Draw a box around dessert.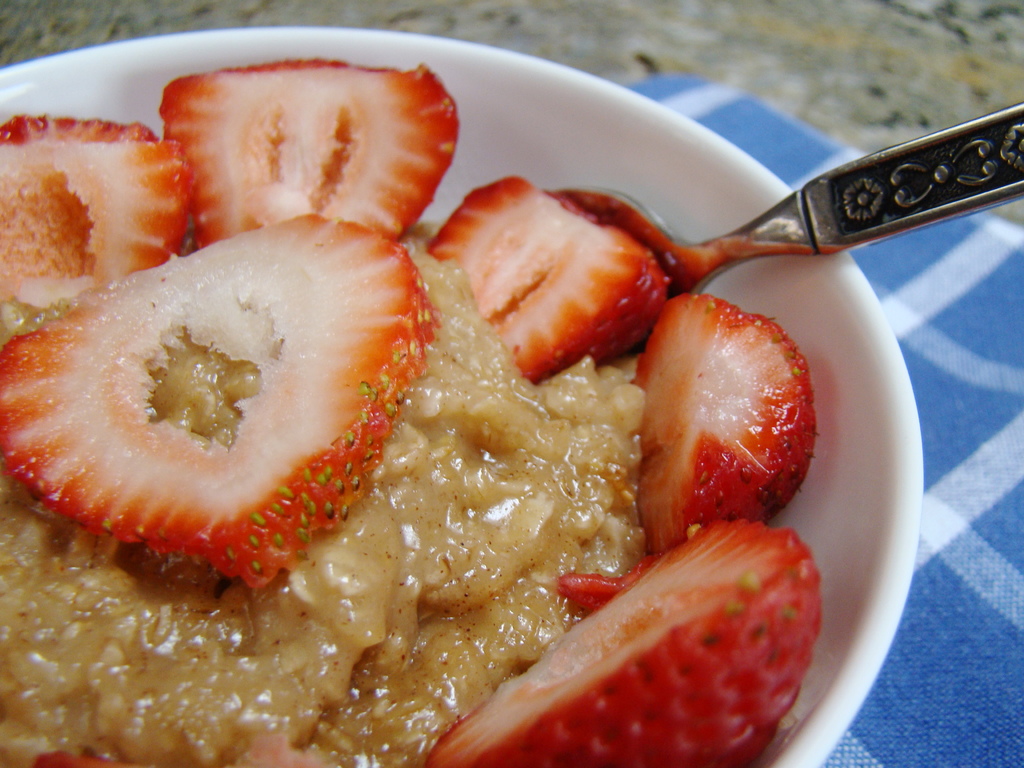
0/219/446/592.
